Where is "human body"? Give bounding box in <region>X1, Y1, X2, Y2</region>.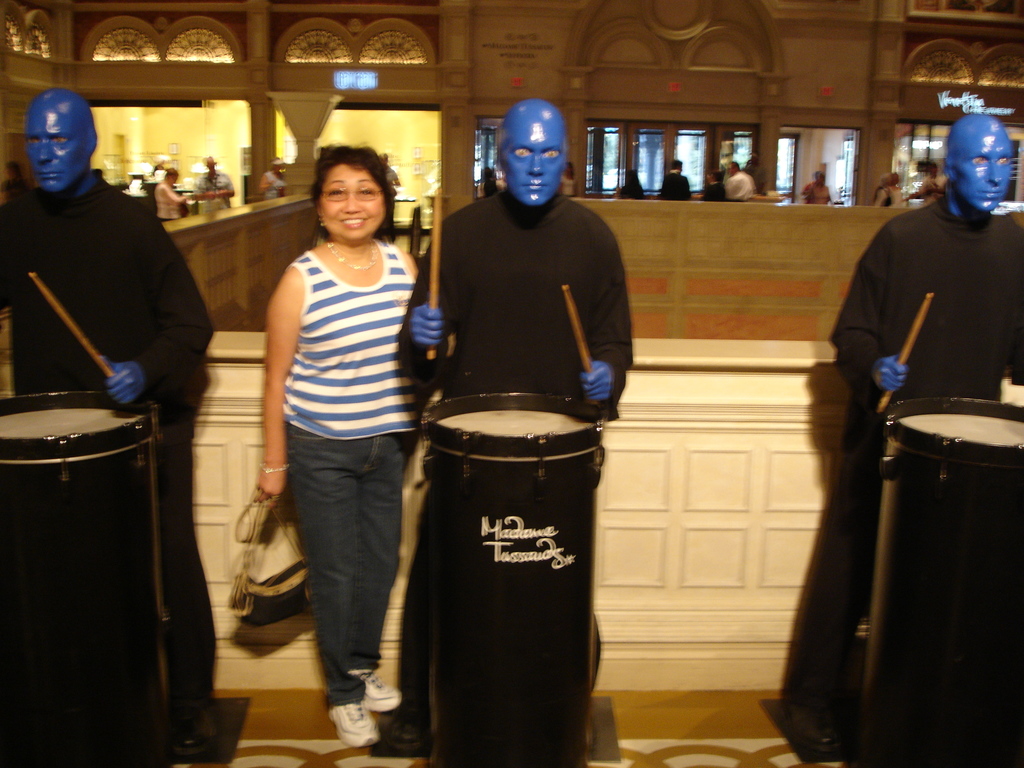
<region>806, 180, 835, 204</region>.
